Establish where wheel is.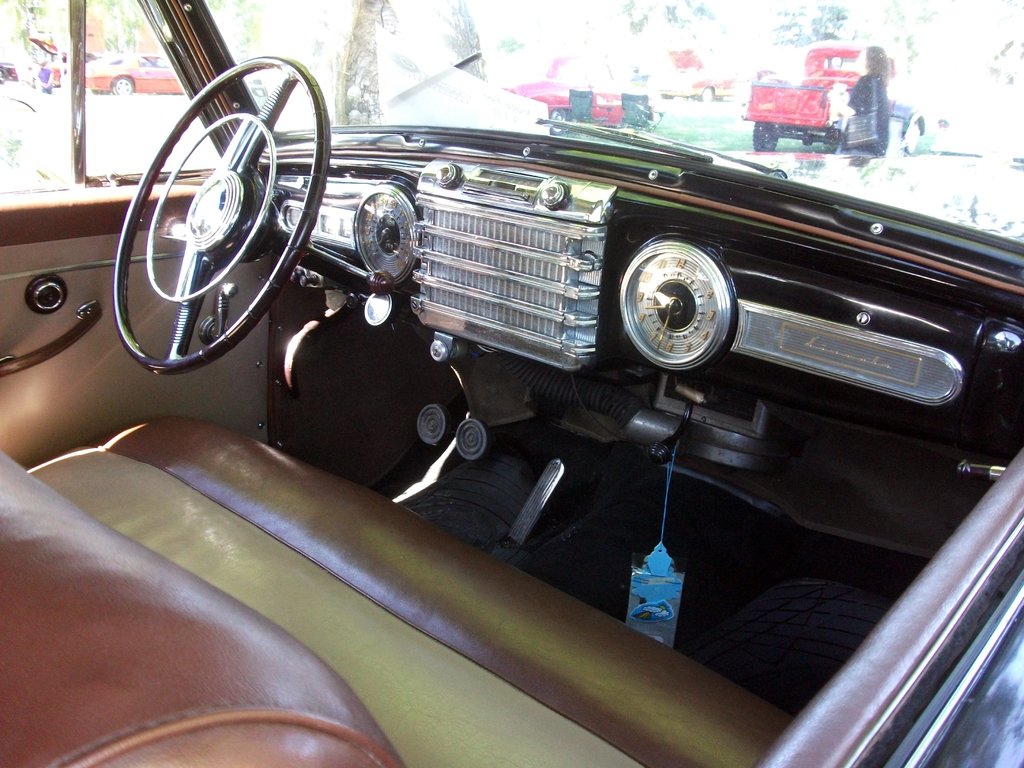
Established at 550, 107, 564, 122.
